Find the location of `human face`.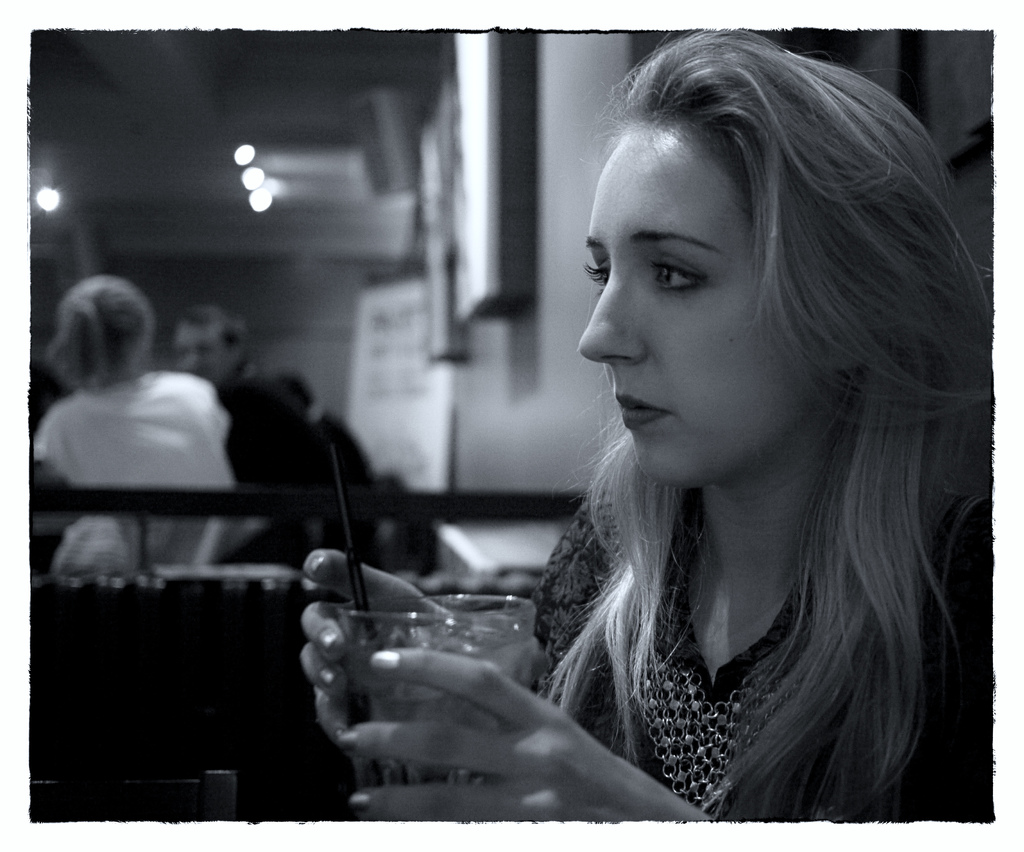
Location: {"x1": 180, "y1": 321, "x2": 228, "y2": 388}.
